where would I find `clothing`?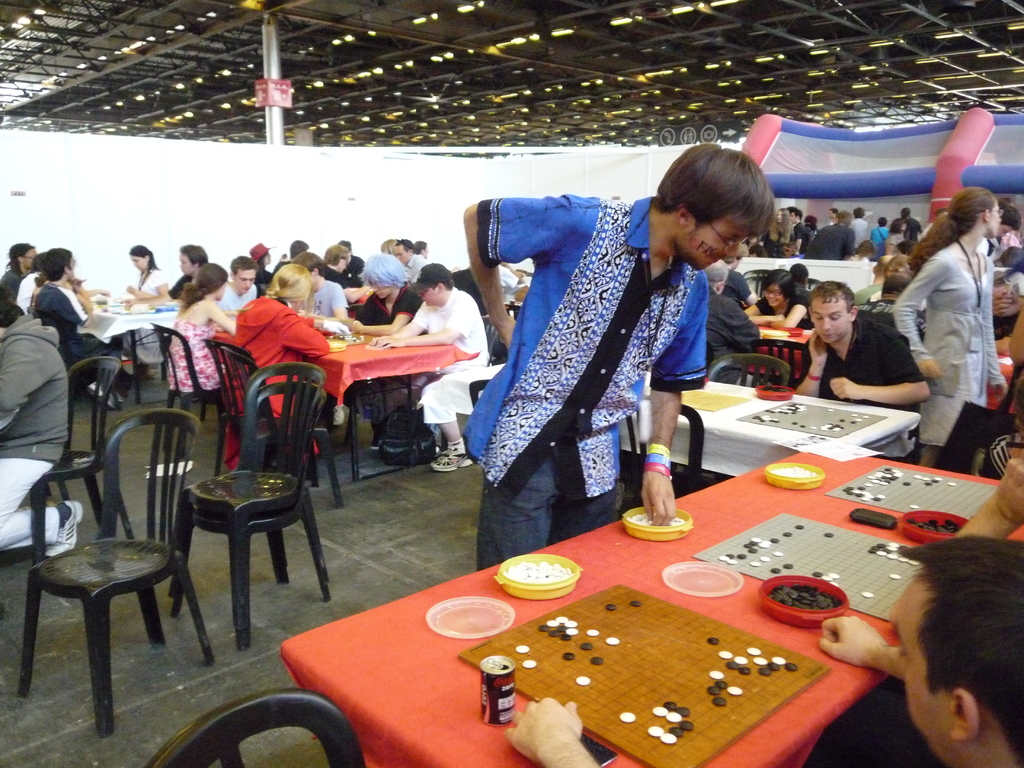
At (14, 271, 45, 315).
